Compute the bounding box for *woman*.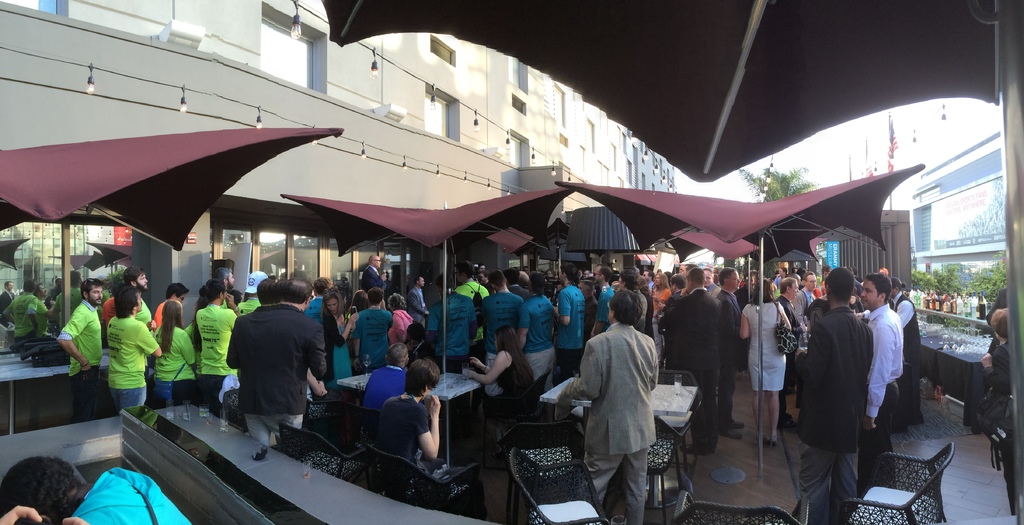
Rect(739, 275, 792, 450).
